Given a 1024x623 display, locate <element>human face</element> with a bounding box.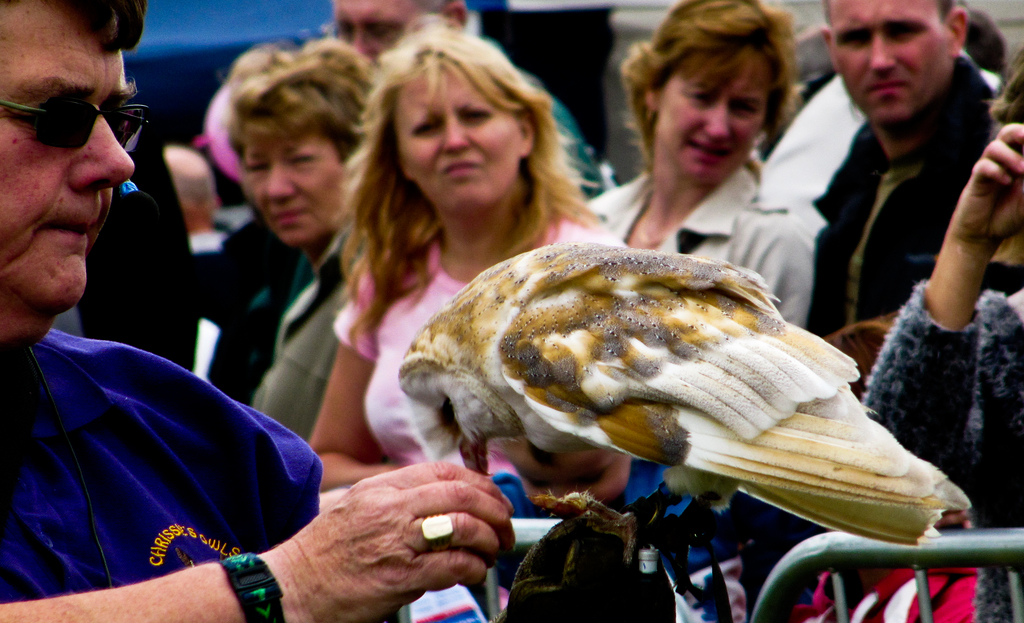
Located: <box>653,51,765,182</box>.
